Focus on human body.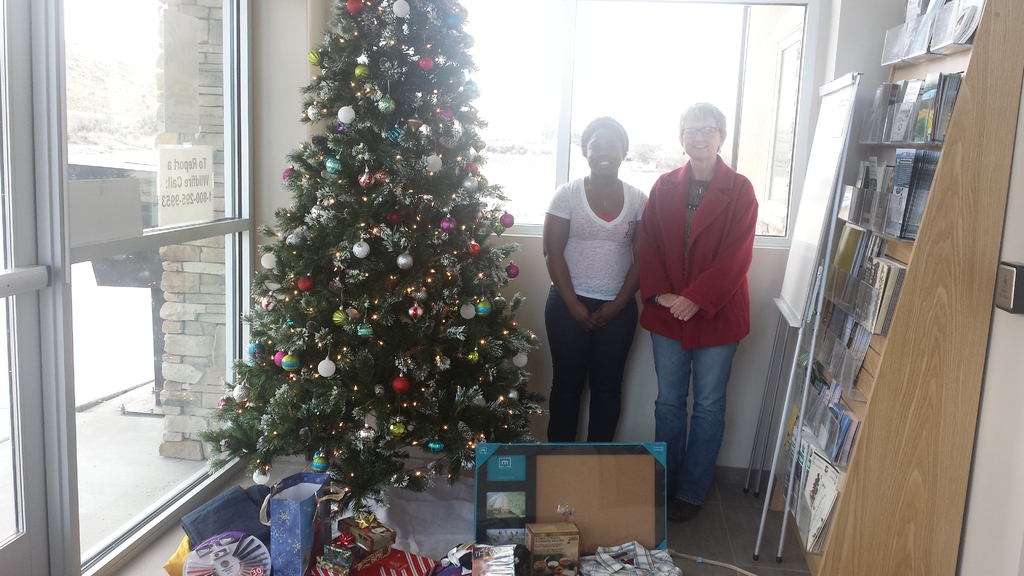
Focused at Rect(636, 157, 754, 524).
